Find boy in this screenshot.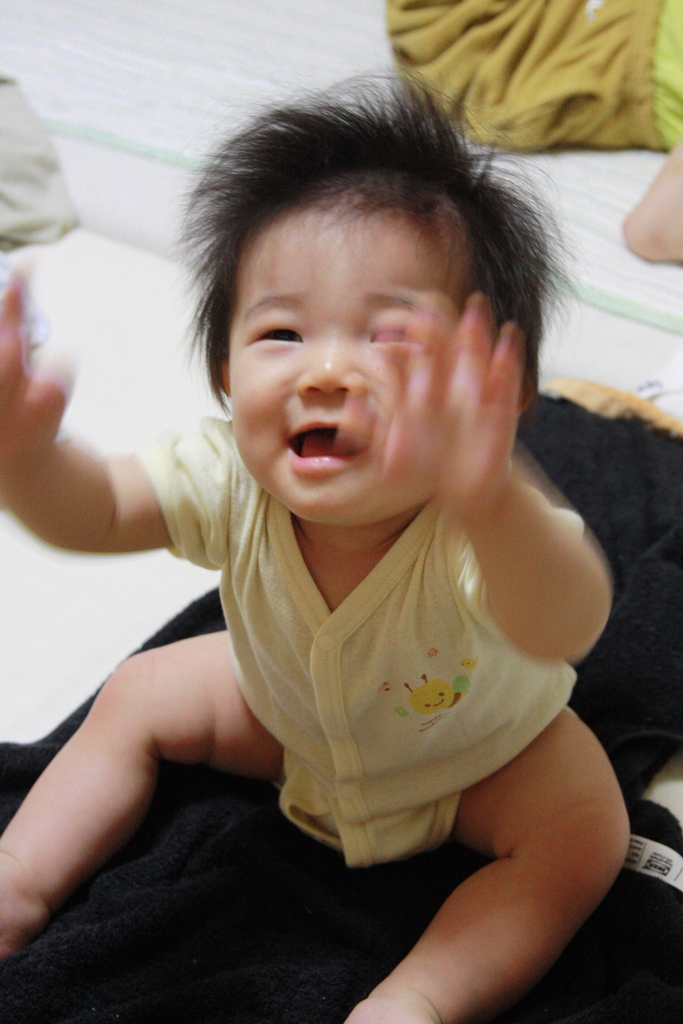
The bounding box for boy is <bbox>70, 74, 612, 996</bbox>.
